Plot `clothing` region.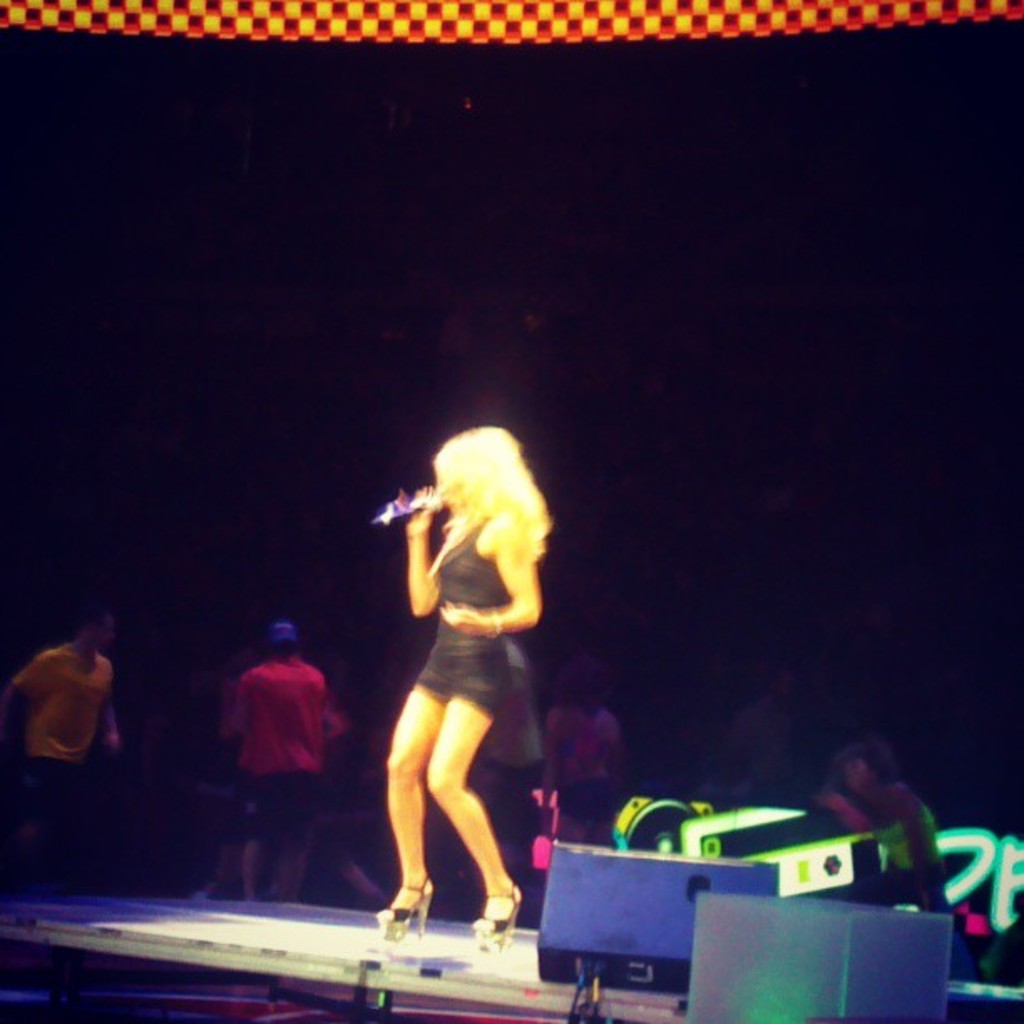
Plotted at bbox=(818, 768, 934, 930).
